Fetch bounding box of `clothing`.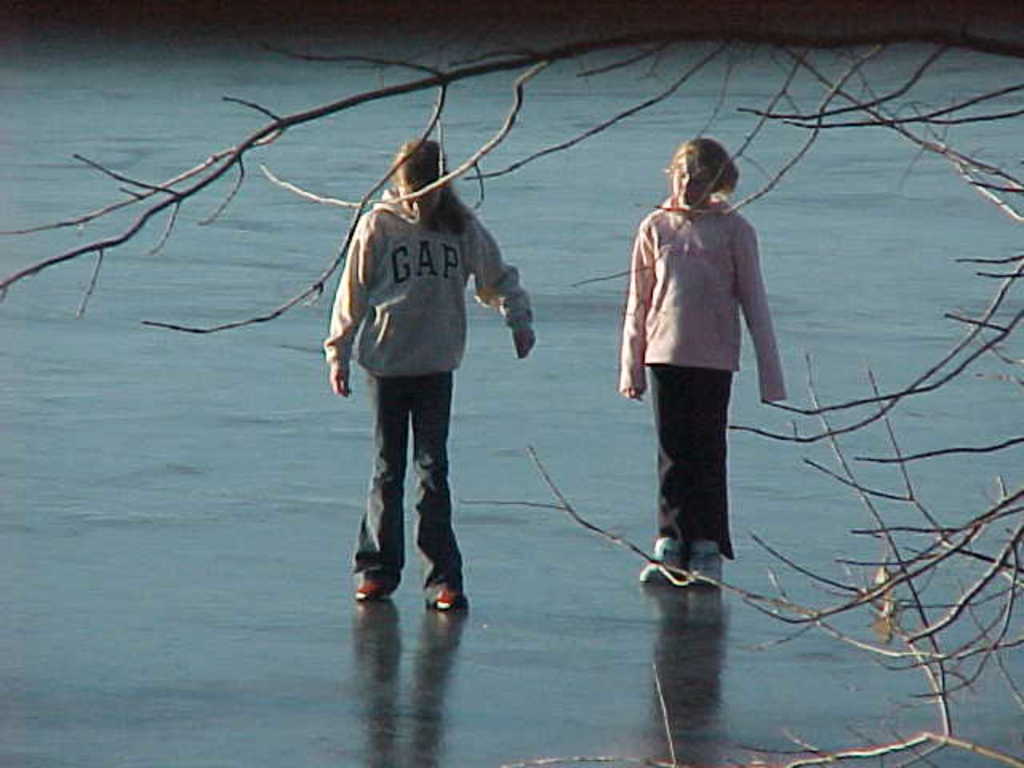
Bbox: {"left": 626, "top": 149, "right": 771, "bottom": 542}.
